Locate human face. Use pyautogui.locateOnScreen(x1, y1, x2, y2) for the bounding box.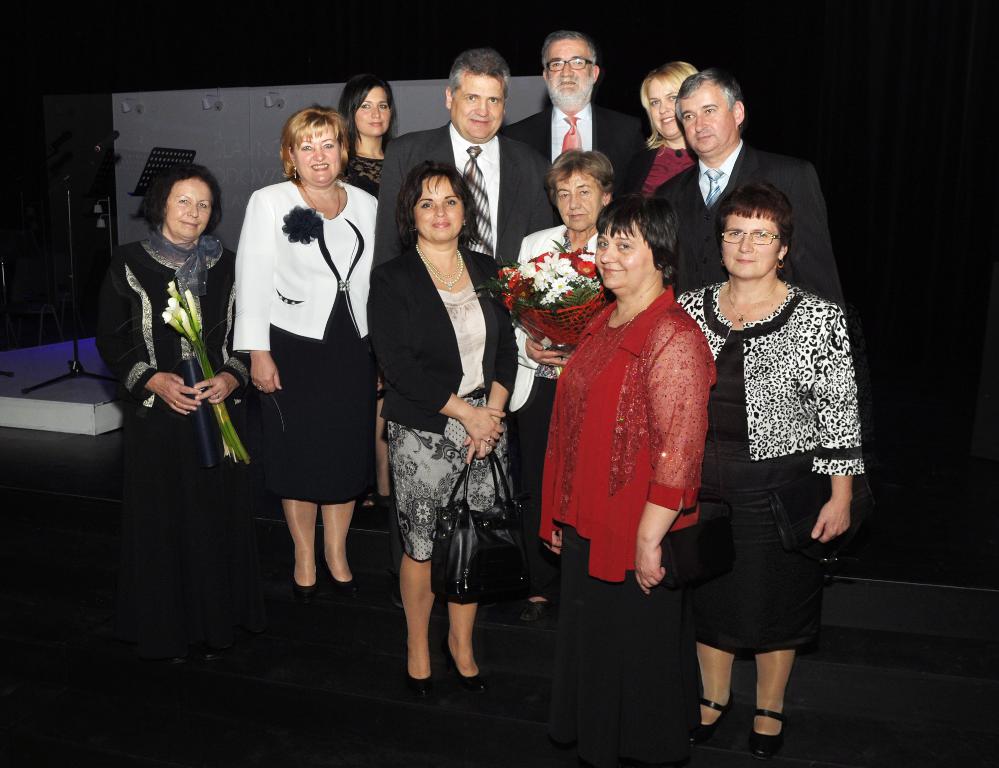
pyautogui.locateOnScreen(413, 174, 465, 242).
